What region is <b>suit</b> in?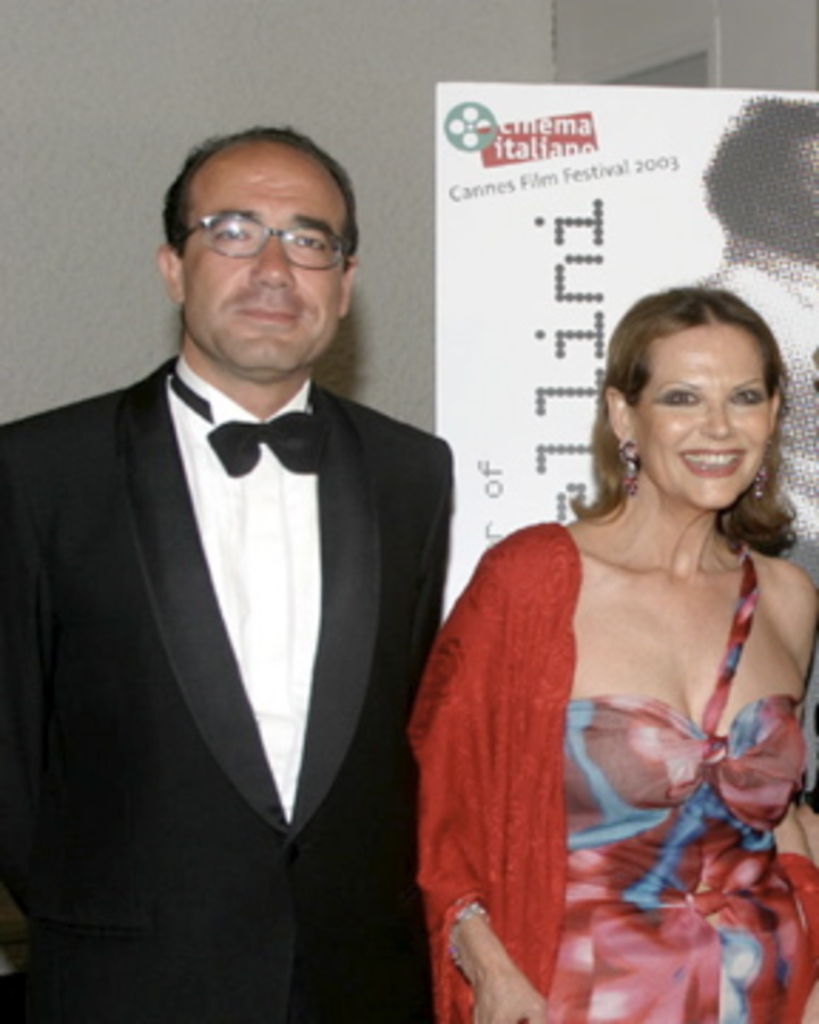
34, 176, 469, 1010.
